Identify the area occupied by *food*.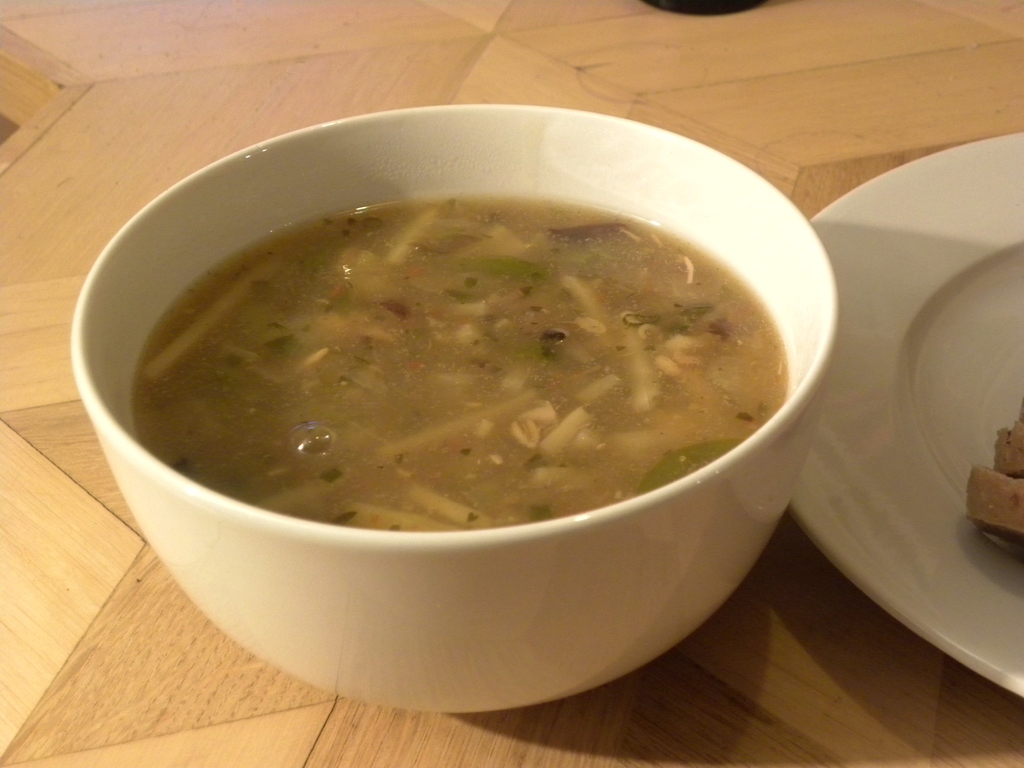
Area: detection(79, 187, 740, 511).
